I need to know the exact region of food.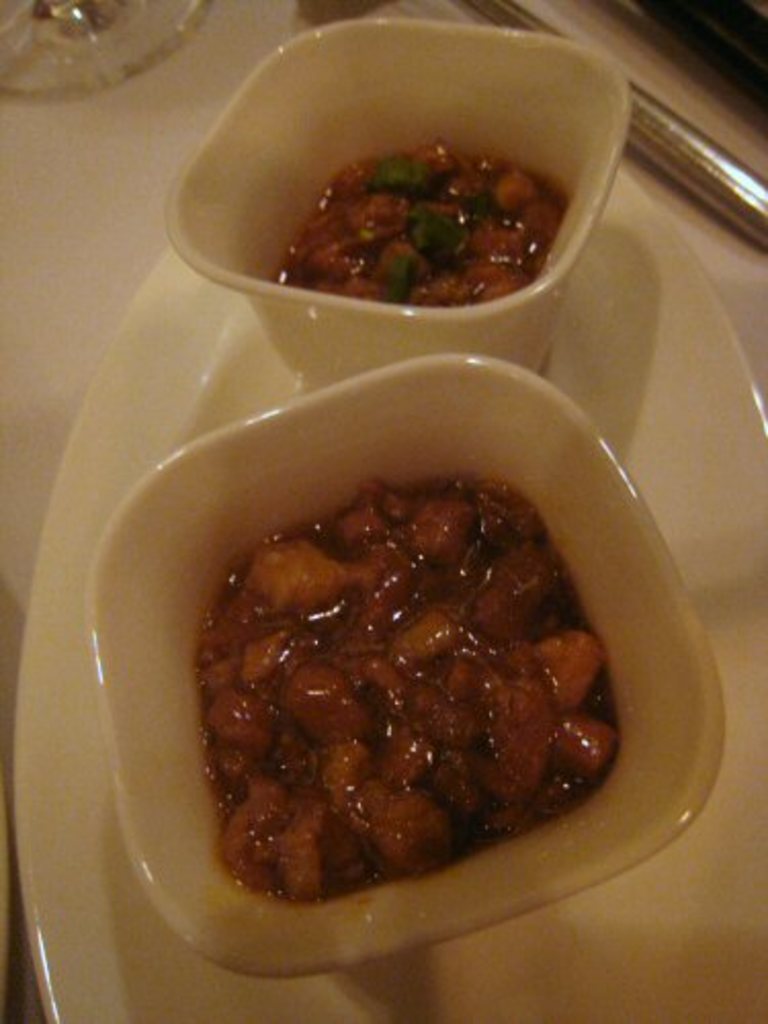
Region: [left=281, top=141, right=569, bottom=307].
